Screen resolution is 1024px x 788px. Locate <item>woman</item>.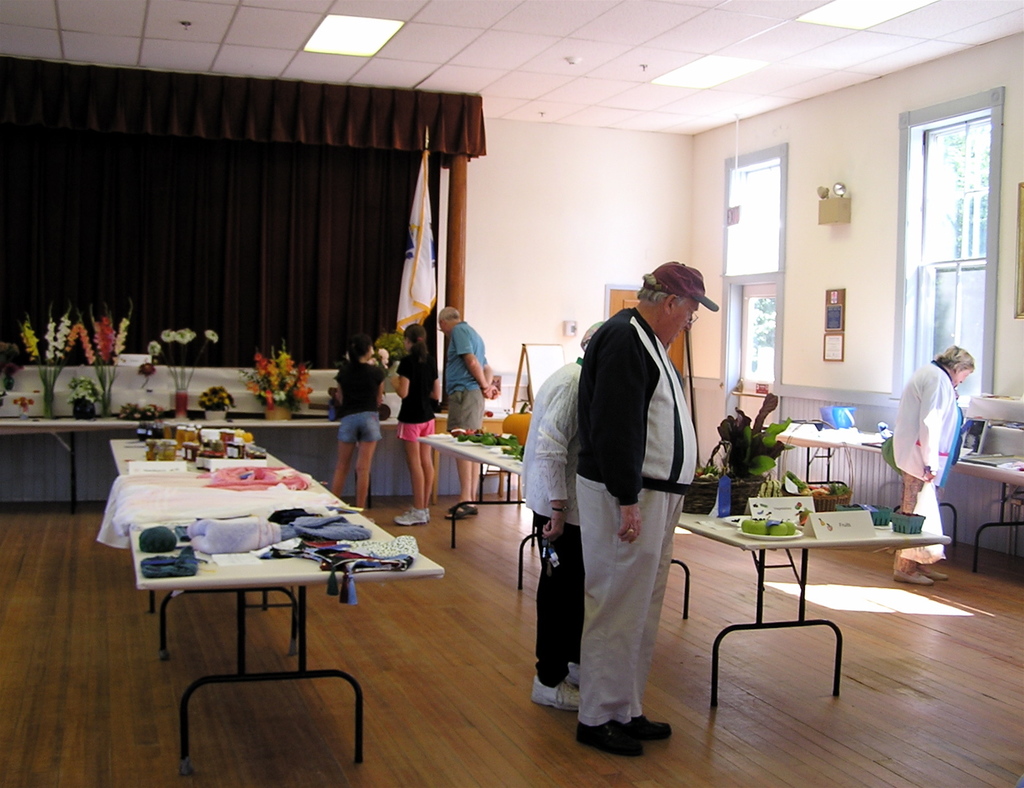
[889, 326, 984, 548].
